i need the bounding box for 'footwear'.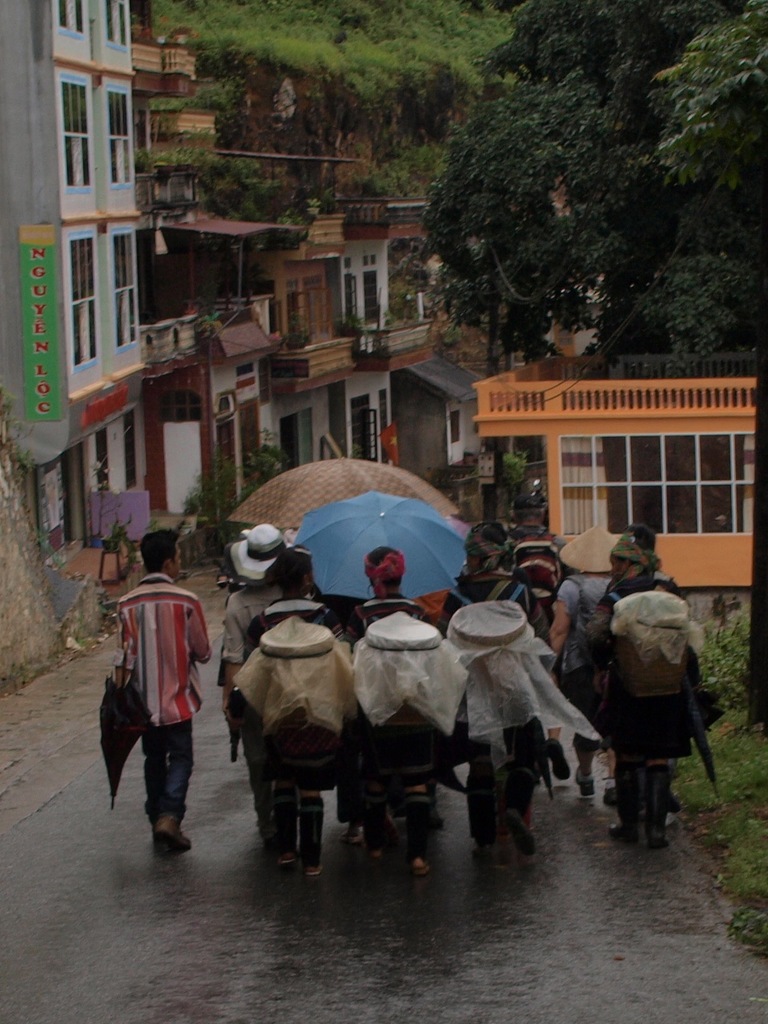
Here it is: {"x1": 142, "y1": 791, "x2": 152, "y2": 833}.
